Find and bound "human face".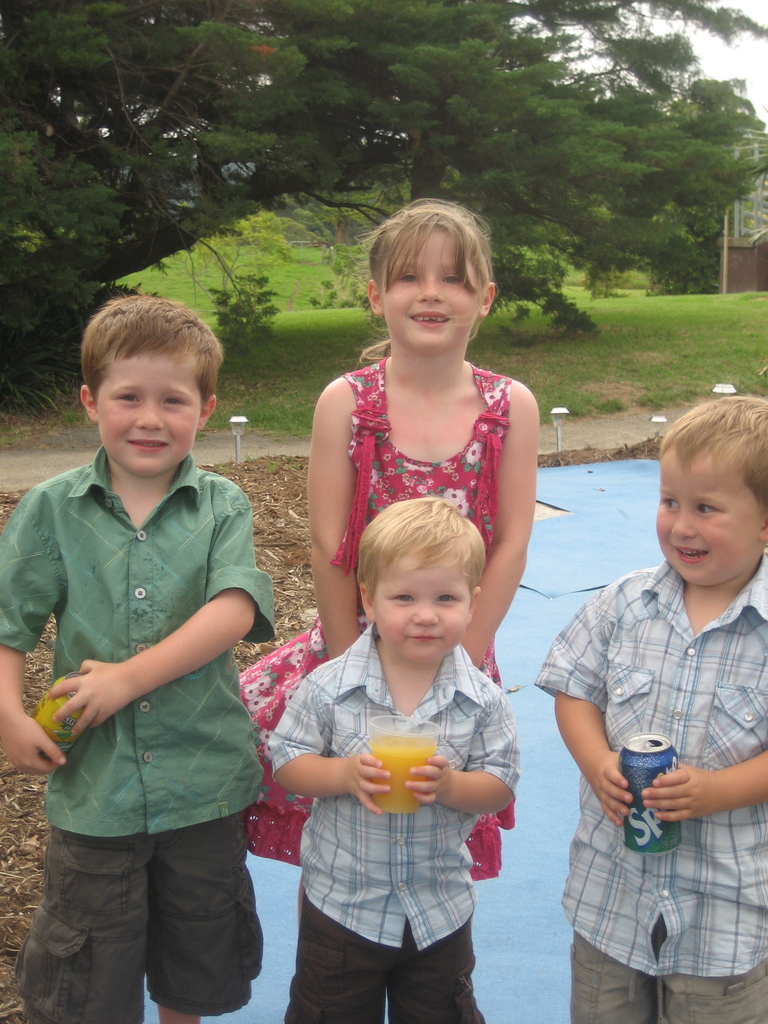
Bound: 381 232 481 356.
